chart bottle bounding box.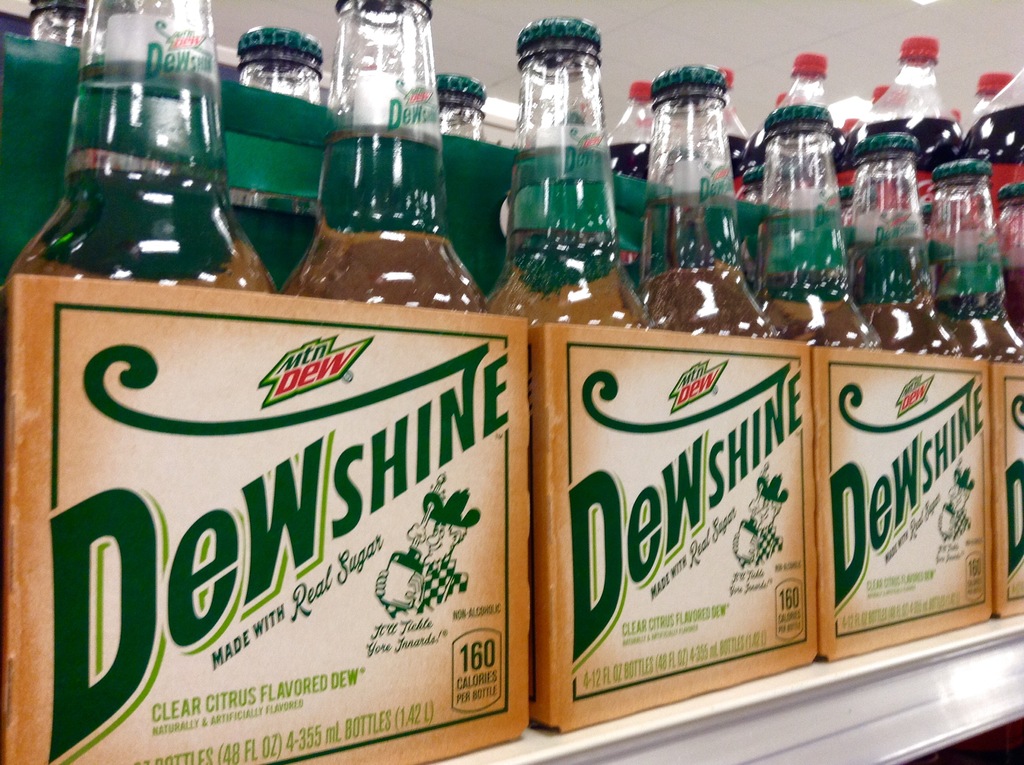
Charted: 848 134 963 352.
